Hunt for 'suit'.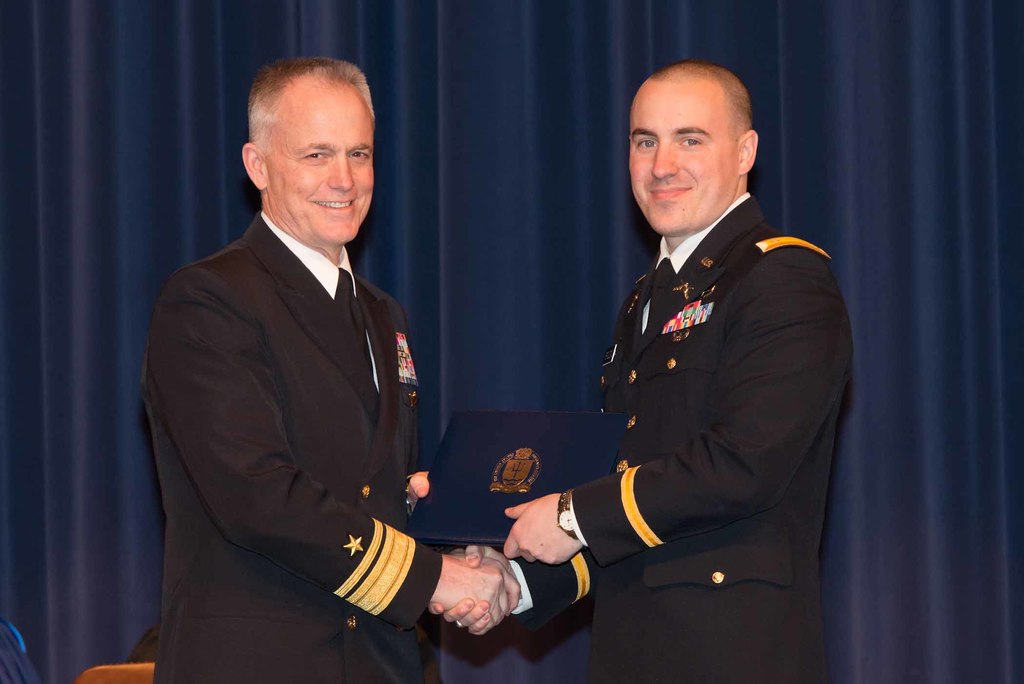
Hunted down at (x1=514, y1=190, x2=852, y2=683).
